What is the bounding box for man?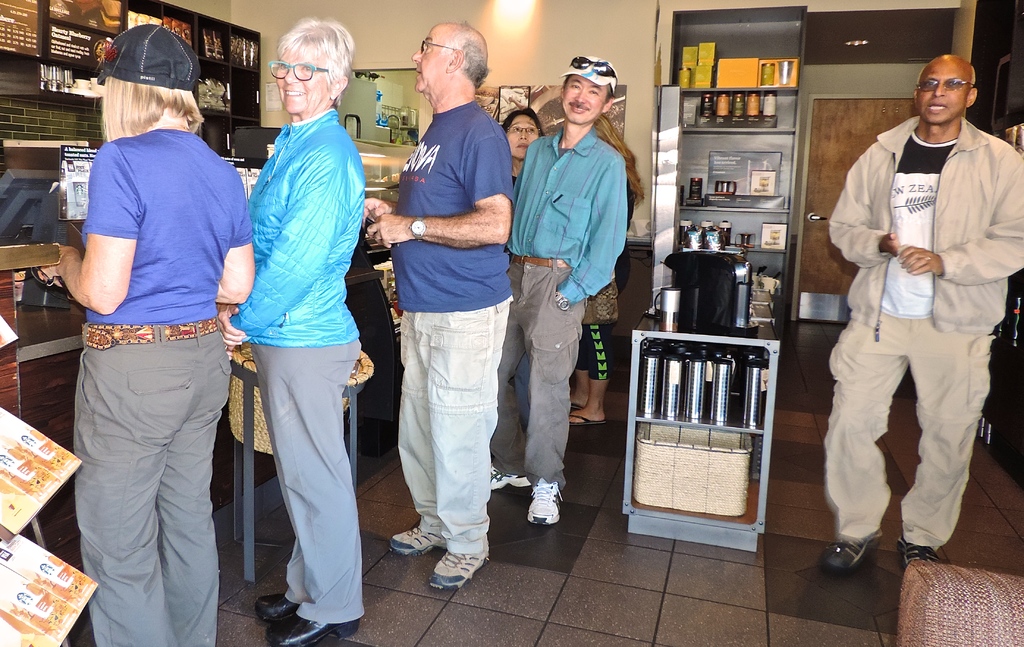
483, 55, 630, 529.
